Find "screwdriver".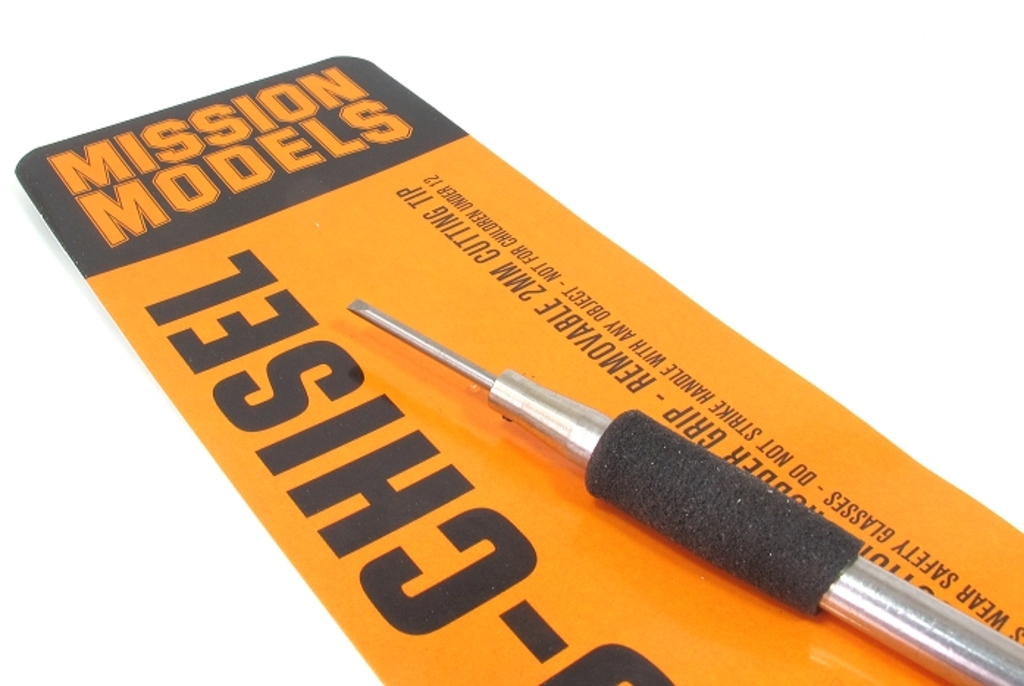
left=348, top=301, right=1023, bottom=685.
